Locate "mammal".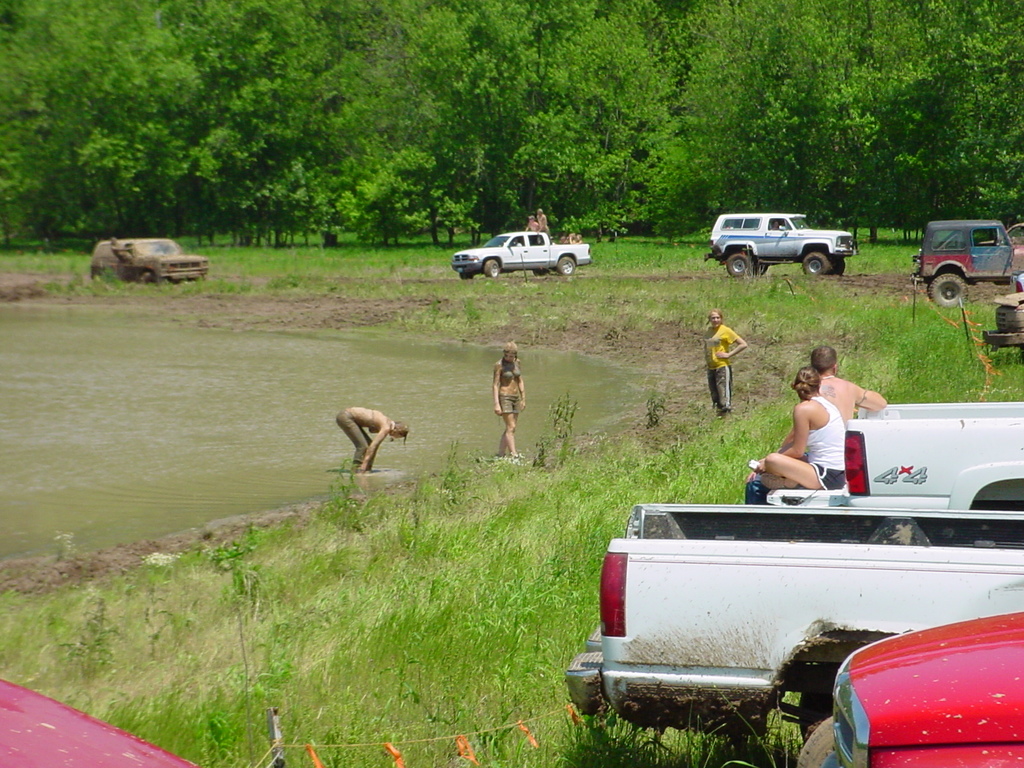
Bounding box: x1=493 y1=339 x2=526 y2=454.
